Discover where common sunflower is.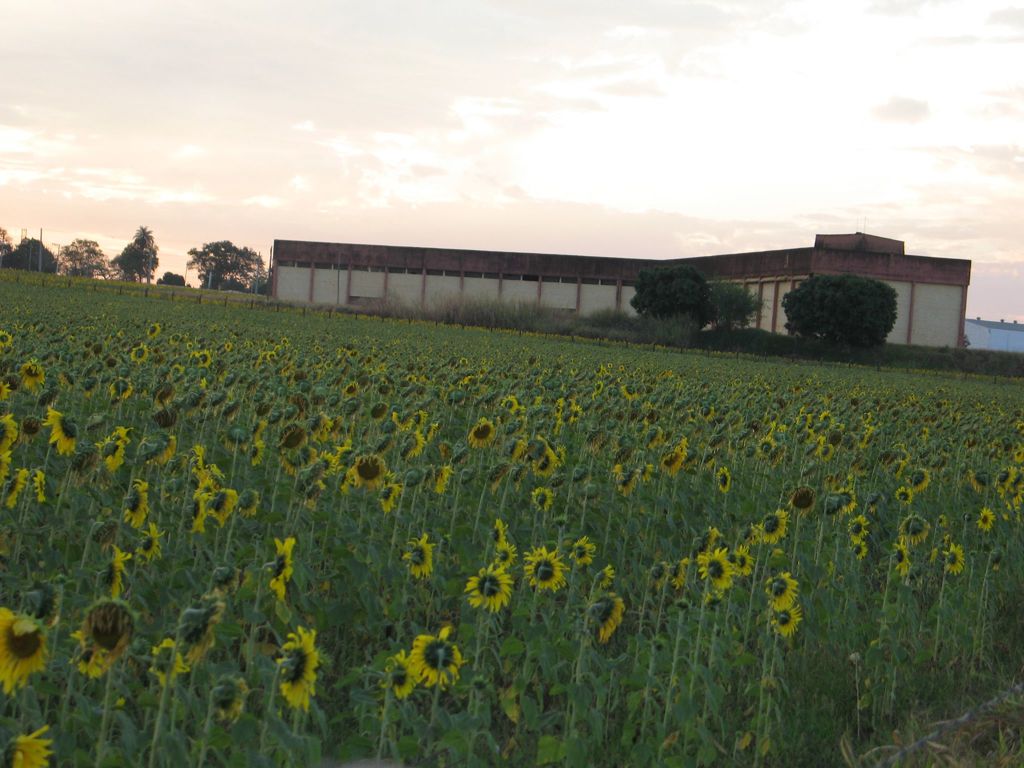
Discovered at x1=763, y1=568, x2=797, y2=604.
